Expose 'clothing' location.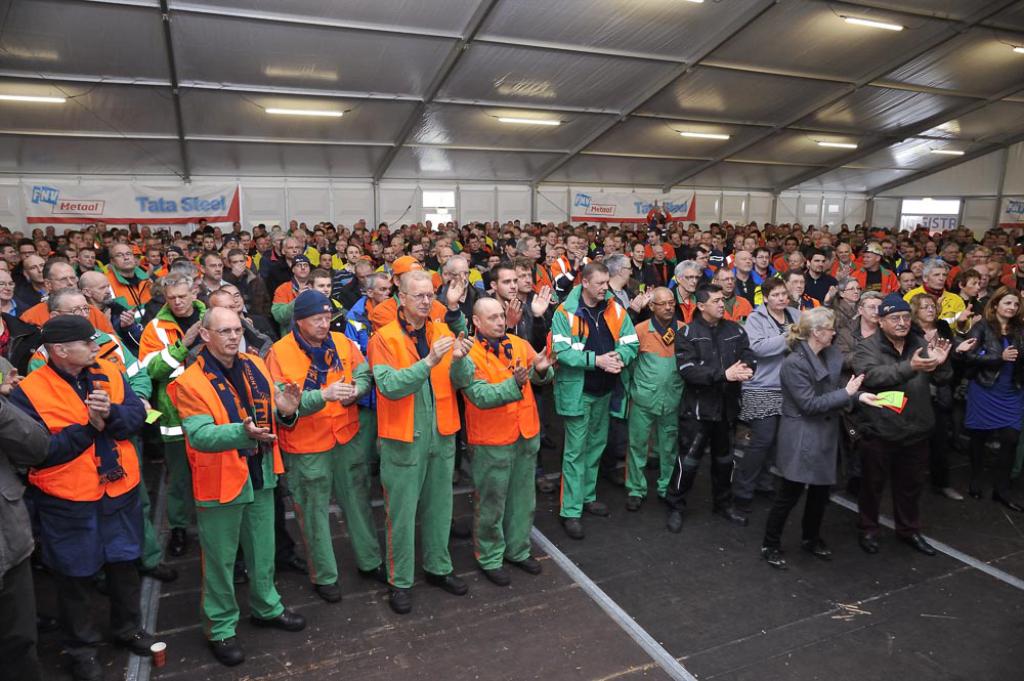
Exposed at box=[205, 281, 247, 311].
